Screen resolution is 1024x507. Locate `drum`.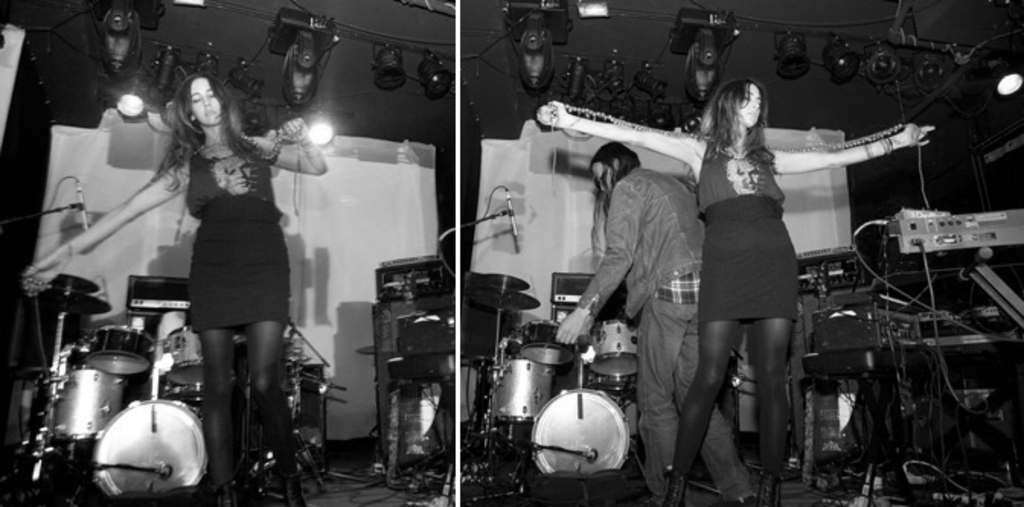
BBox(163, 326, 207, 390).
